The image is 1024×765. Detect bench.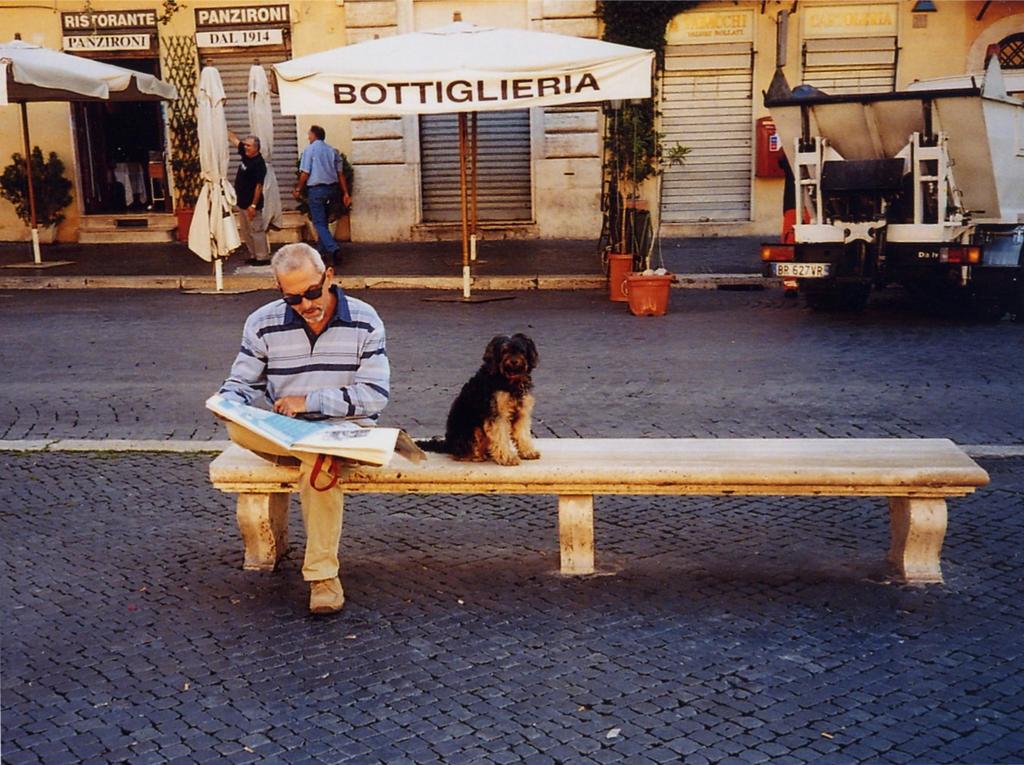
Detection: (209, 439, 987, 582).
